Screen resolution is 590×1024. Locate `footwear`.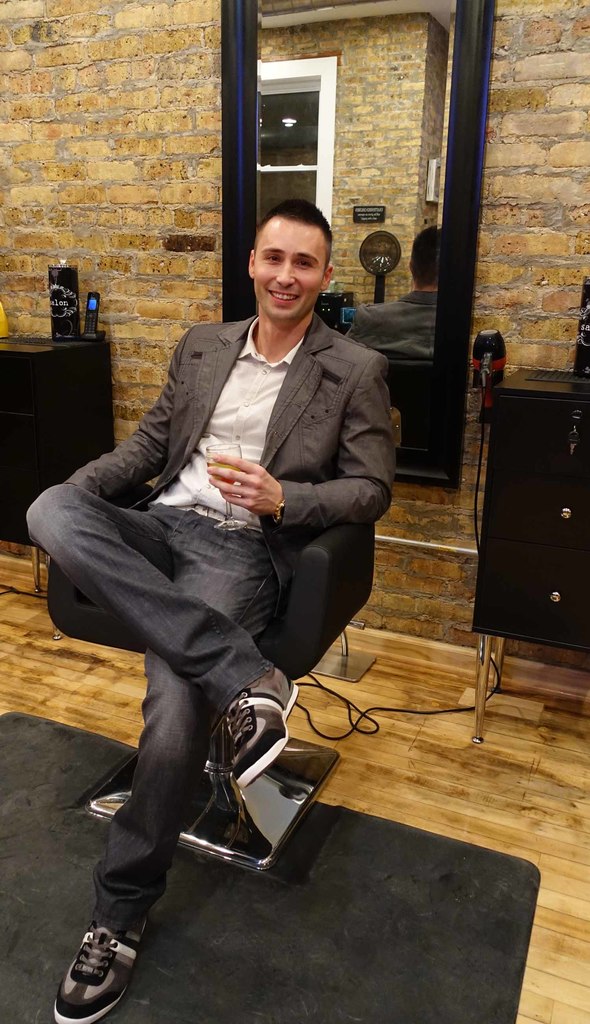
detection(50, 923, 131, 1014).
